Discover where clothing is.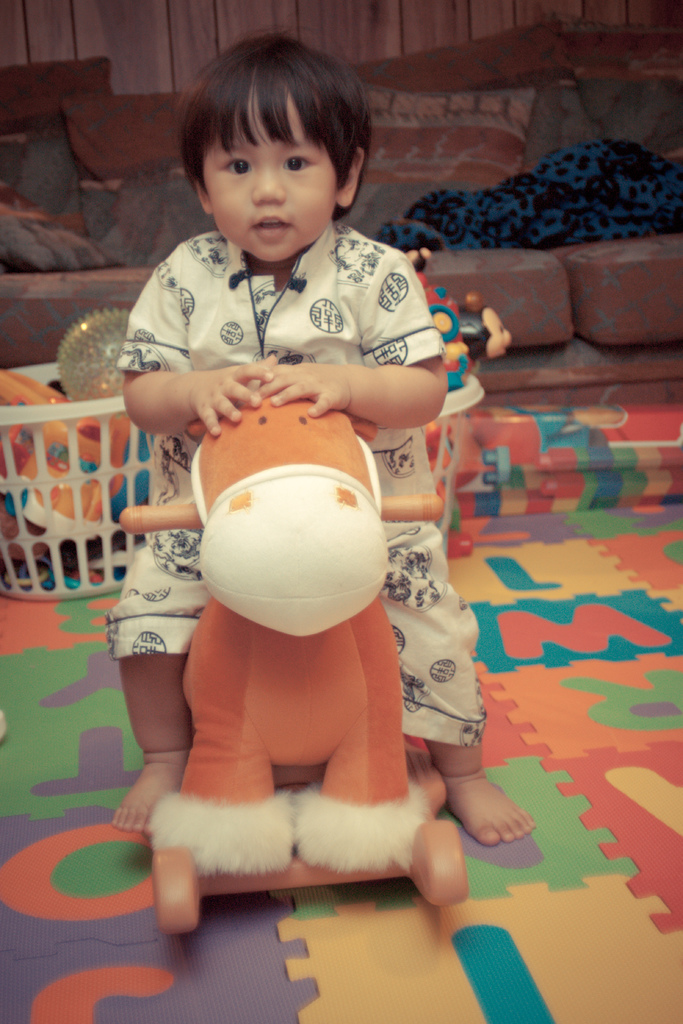
Discovered at 102 232 493 884.
